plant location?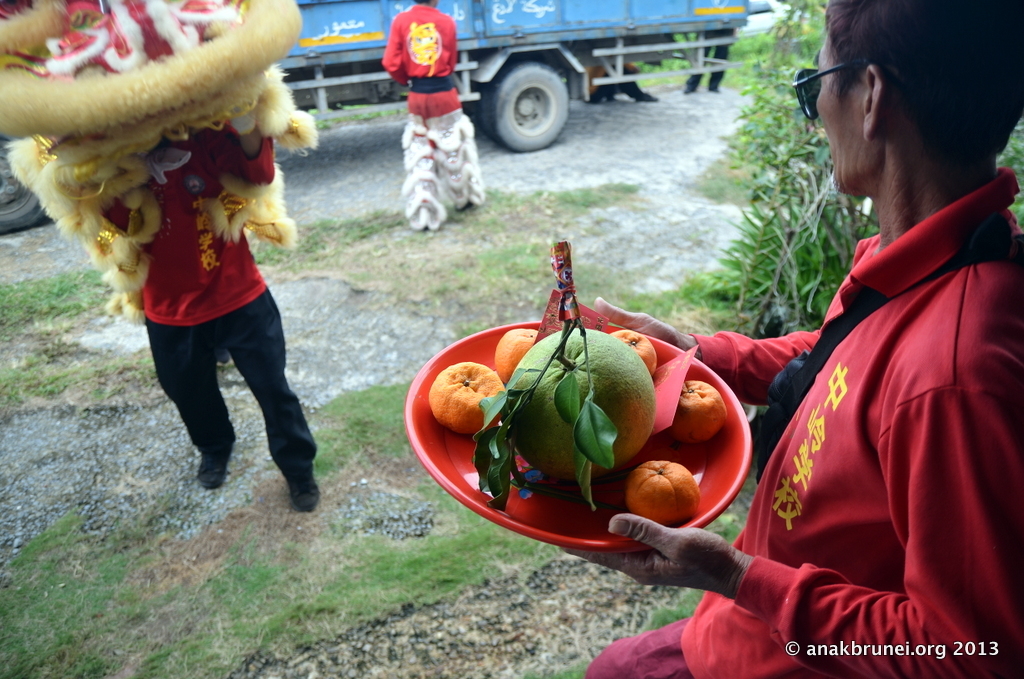
<region>514, 665, 594, 678</region>
